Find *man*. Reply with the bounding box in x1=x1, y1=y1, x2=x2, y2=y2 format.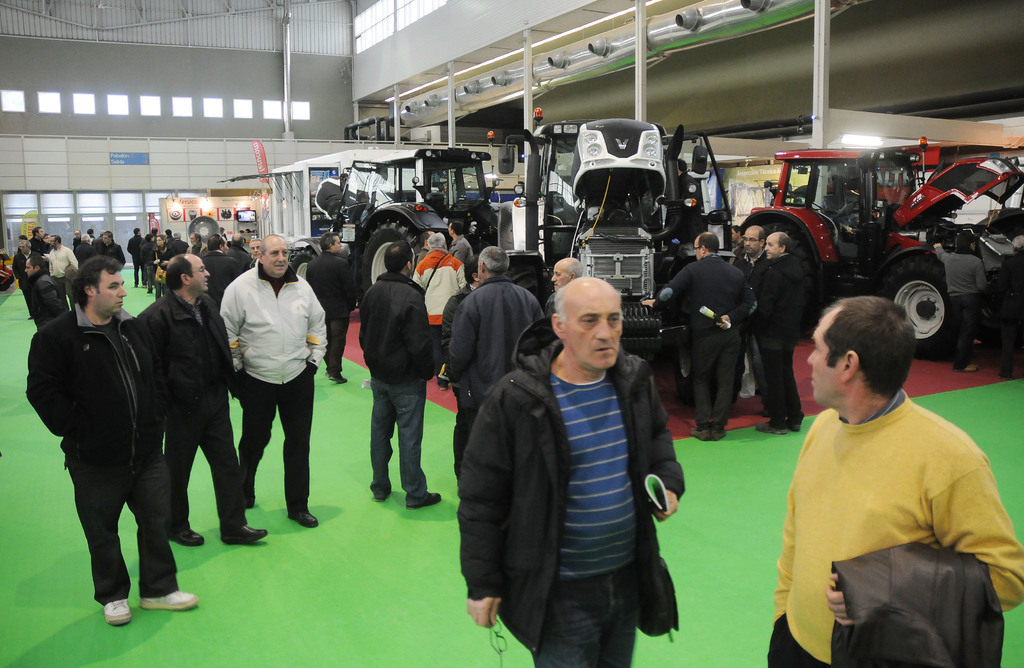
x1=136, y1=255, x2=270, y2=551.
